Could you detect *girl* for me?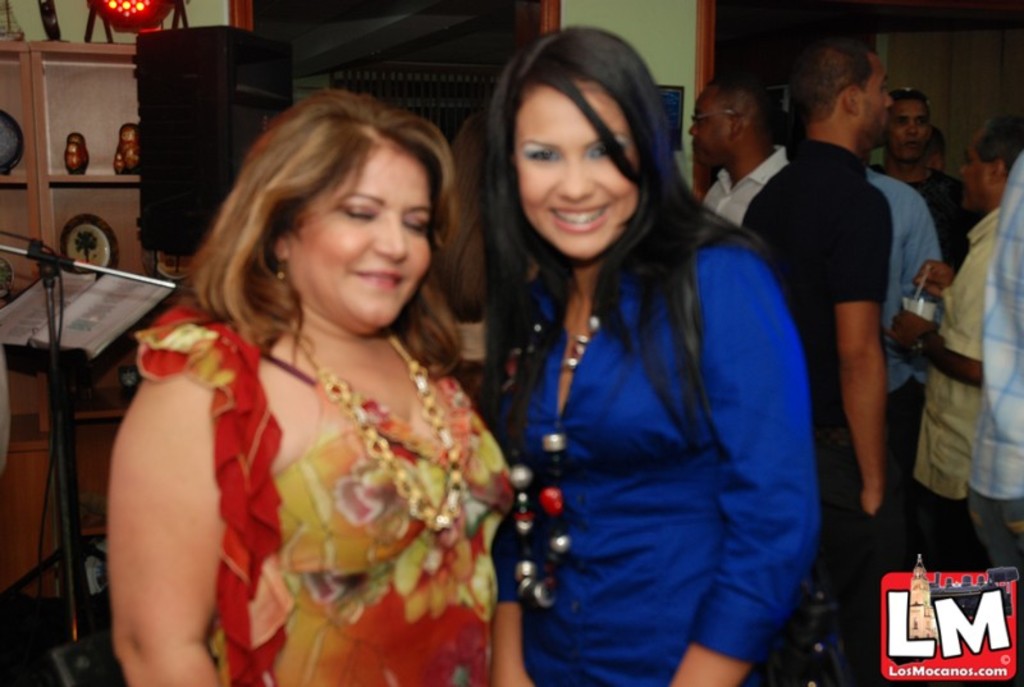
Detection result: region(449, 28, 790, 686).
